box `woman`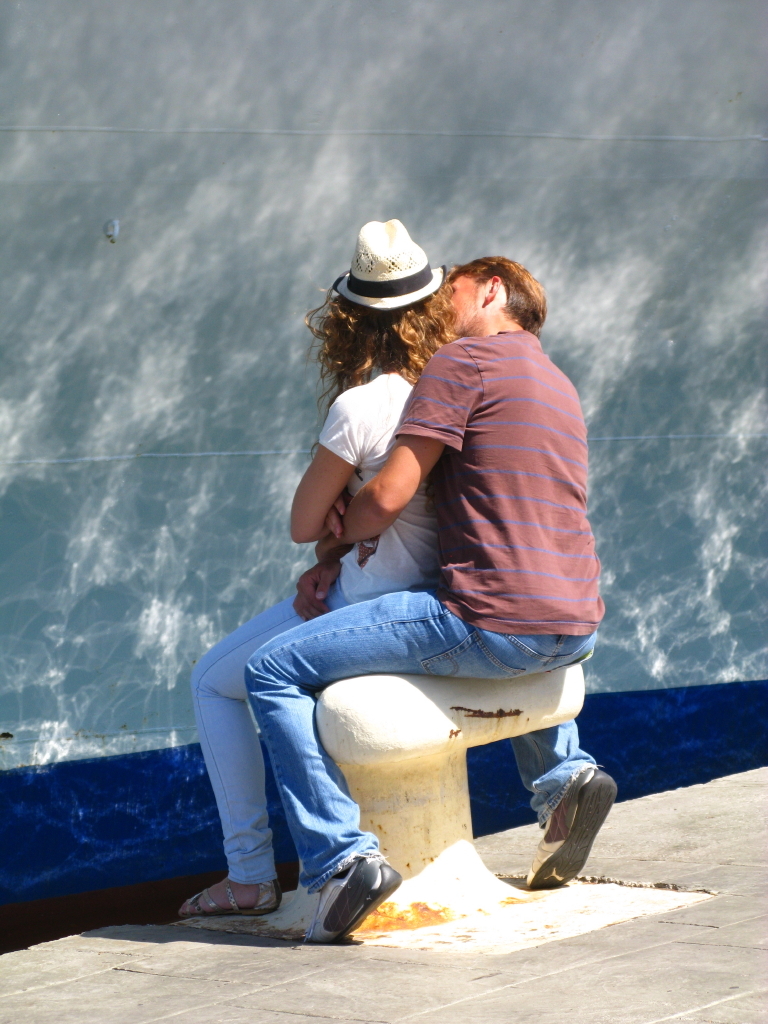
175/214/456/932
